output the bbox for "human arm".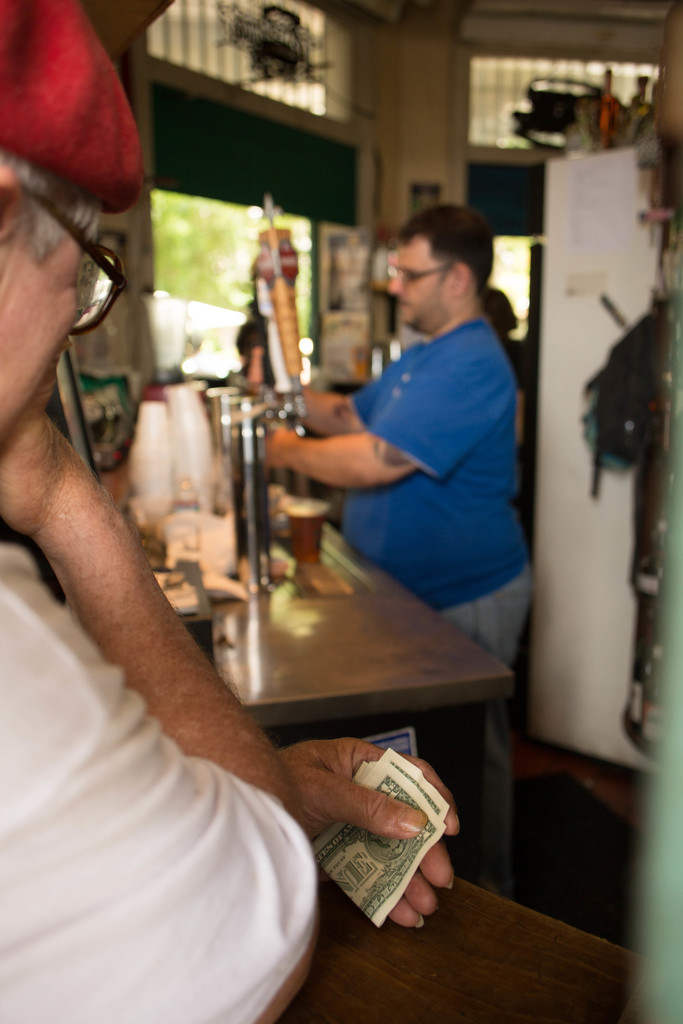
select_region(258, 339, 413, 440).
